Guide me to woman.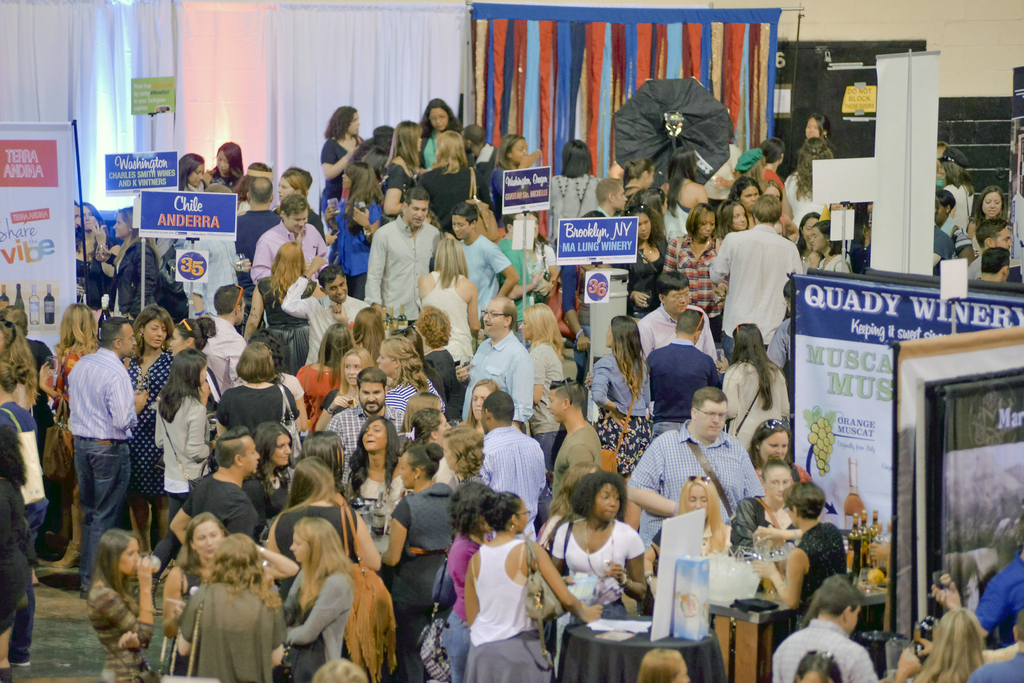
Guidance: select_region(272, 456, 410, 581).
